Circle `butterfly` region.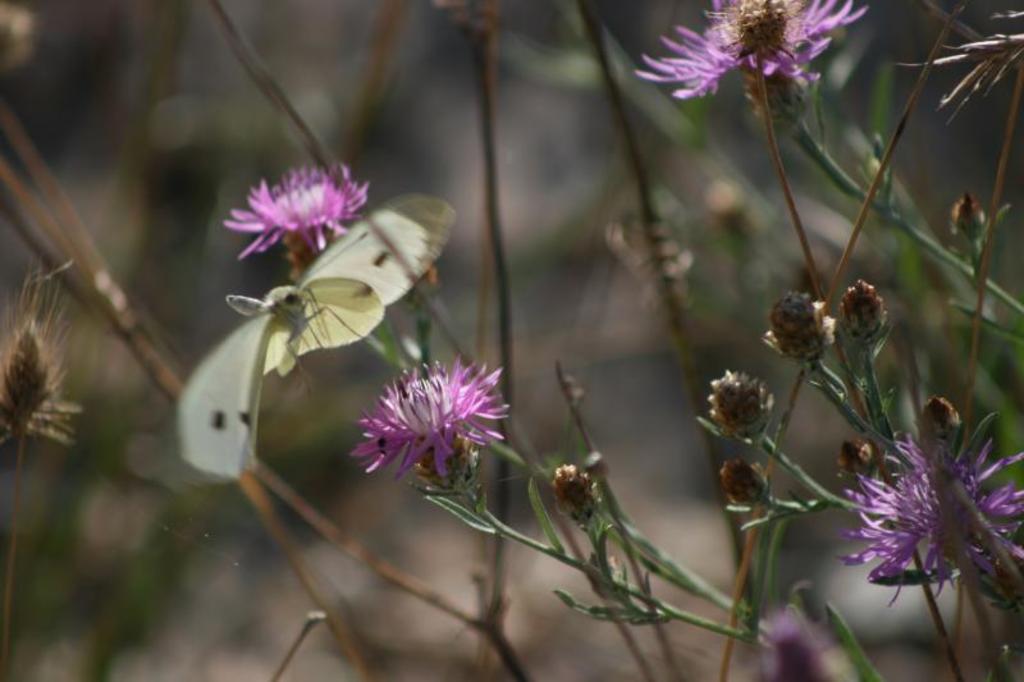
Region: locate(225, 134, 475, 389).
